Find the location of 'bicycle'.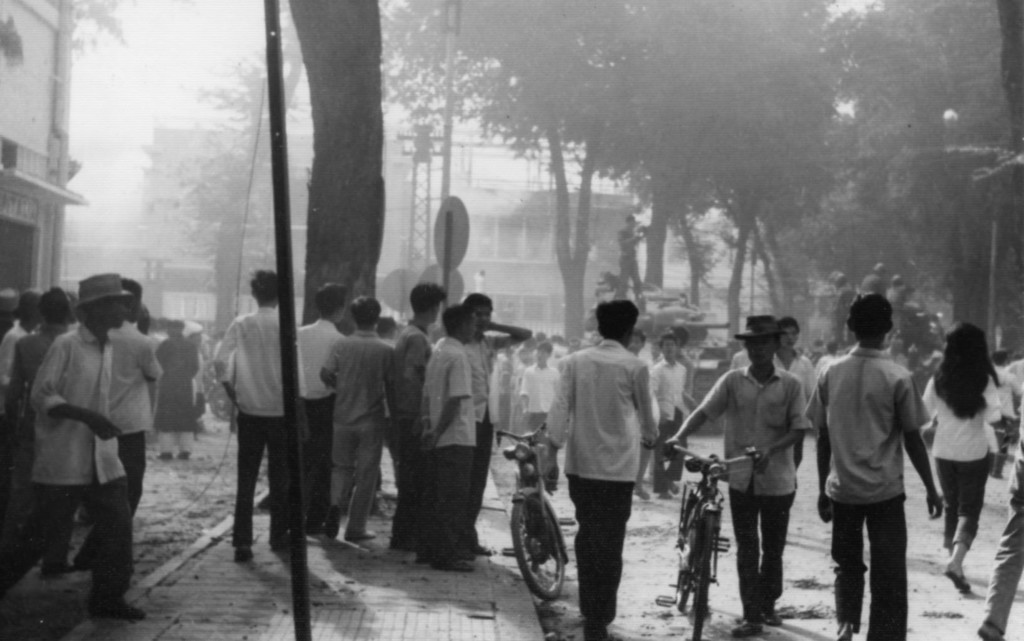
Location: box(495, 423, 571, 601).
